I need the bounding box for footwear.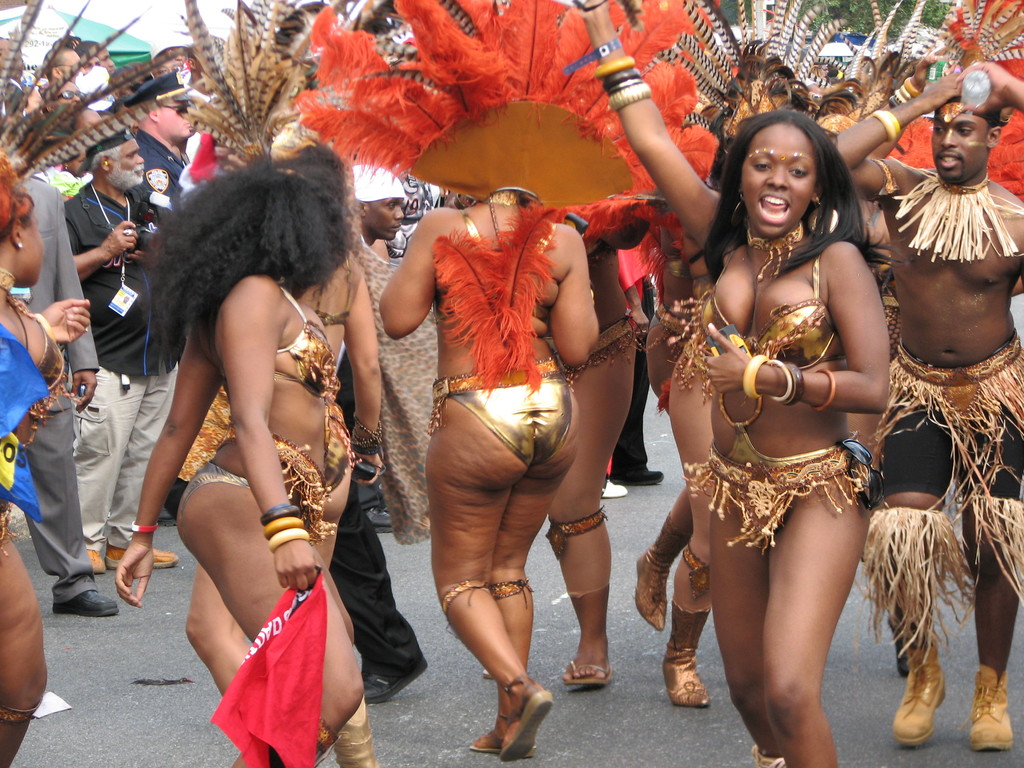
Here it is: x1=104 y1=543 x2=179 y2=573.
